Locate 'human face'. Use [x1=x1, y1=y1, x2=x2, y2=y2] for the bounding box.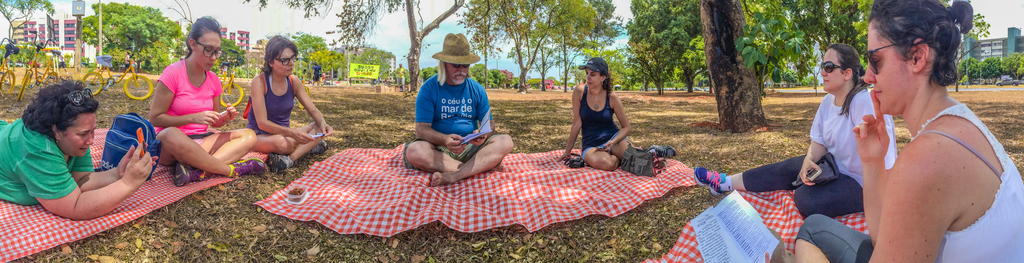
[x1=70, y1=113, x2=99, y2=163].
